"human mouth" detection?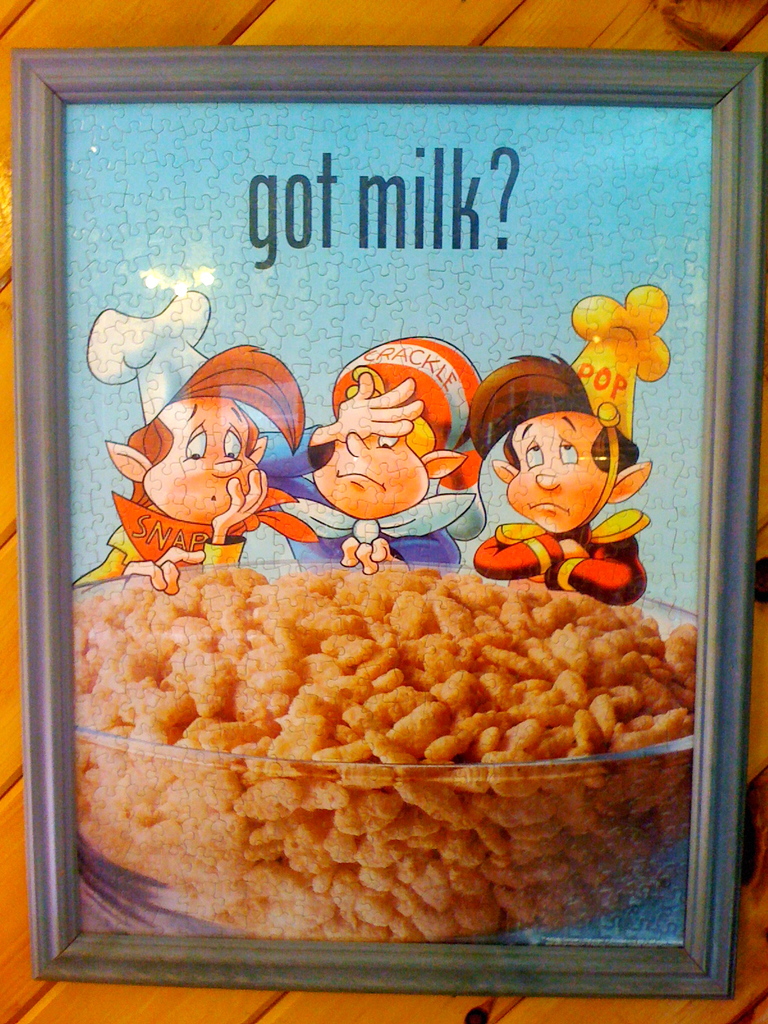
330, 463, 386, 491
